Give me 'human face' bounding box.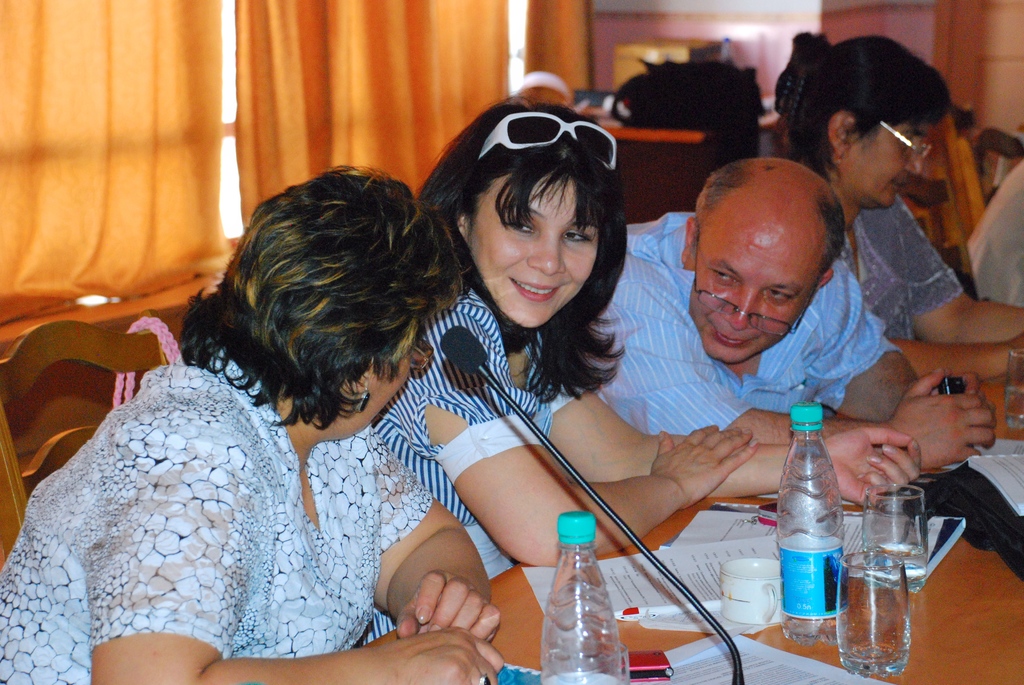
(470, 174, 598, 329).
